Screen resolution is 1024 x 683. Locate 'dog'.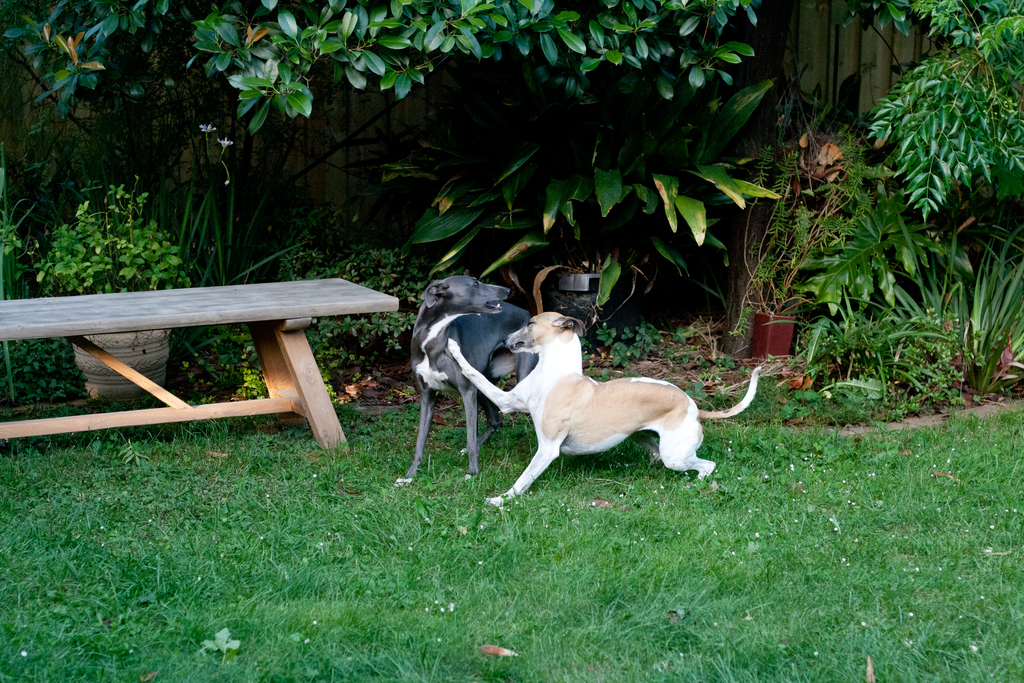
pyautogui.locateOnScreen(388, 266, 564, 488).
